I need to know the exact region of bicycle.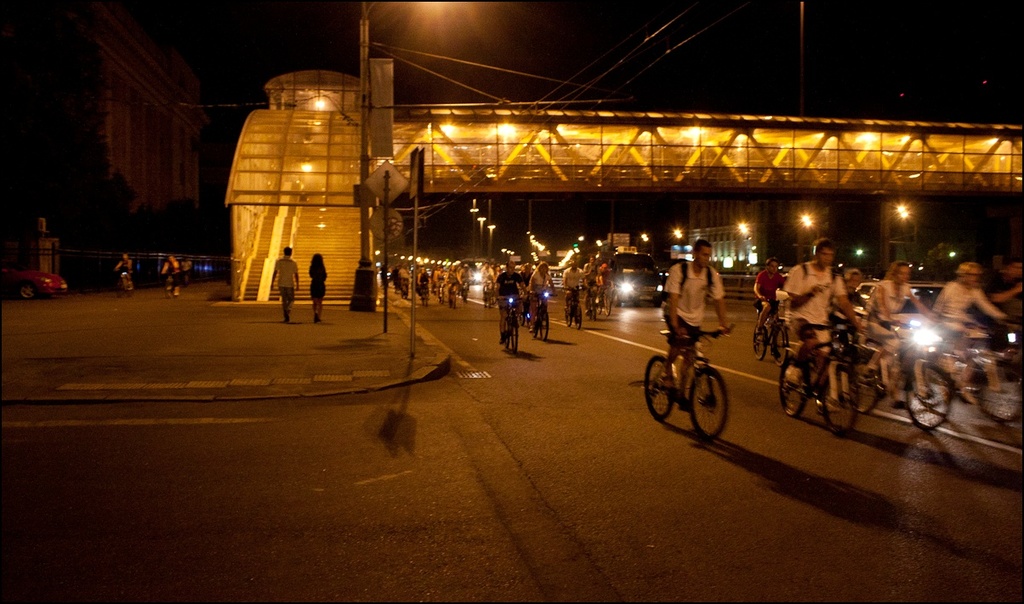
Region: {"x1": 771, "y1": 322, "x2": 859, "y2": 442}.
